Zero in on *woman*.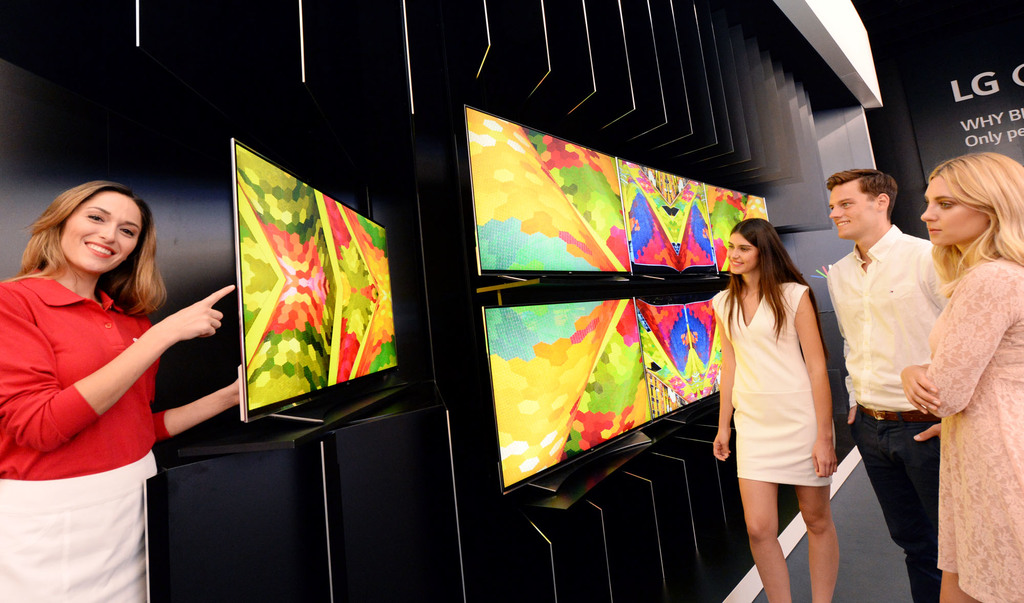
Zeroed in: x1=899, y1=149, x2=1023, y2=602.
